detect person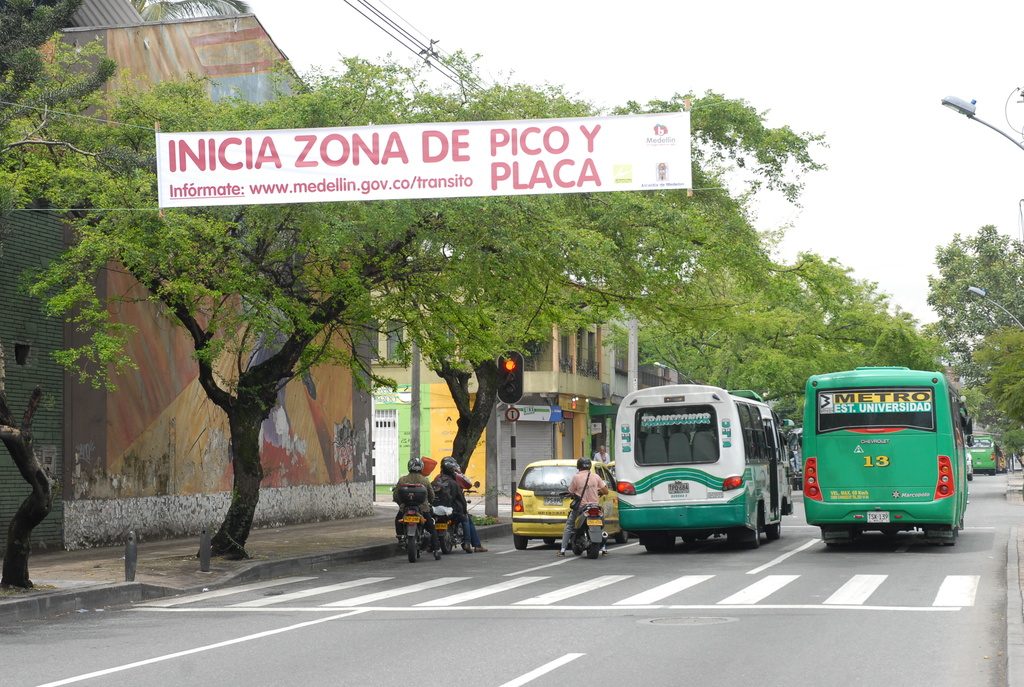
[left=431, top=461, right=474, bottom=553]
